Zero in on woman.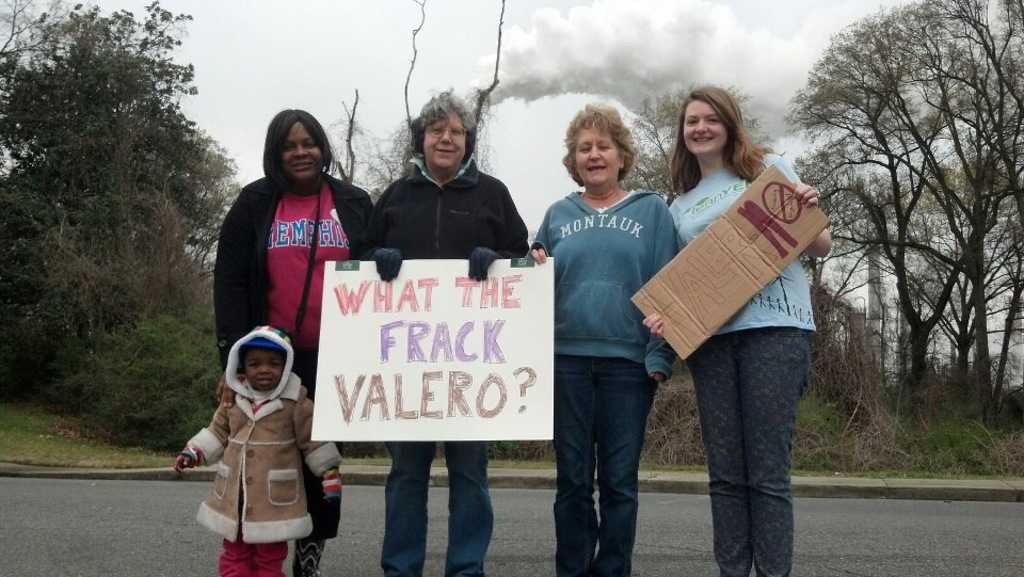
Zeroed in: 374/89/528/576.
